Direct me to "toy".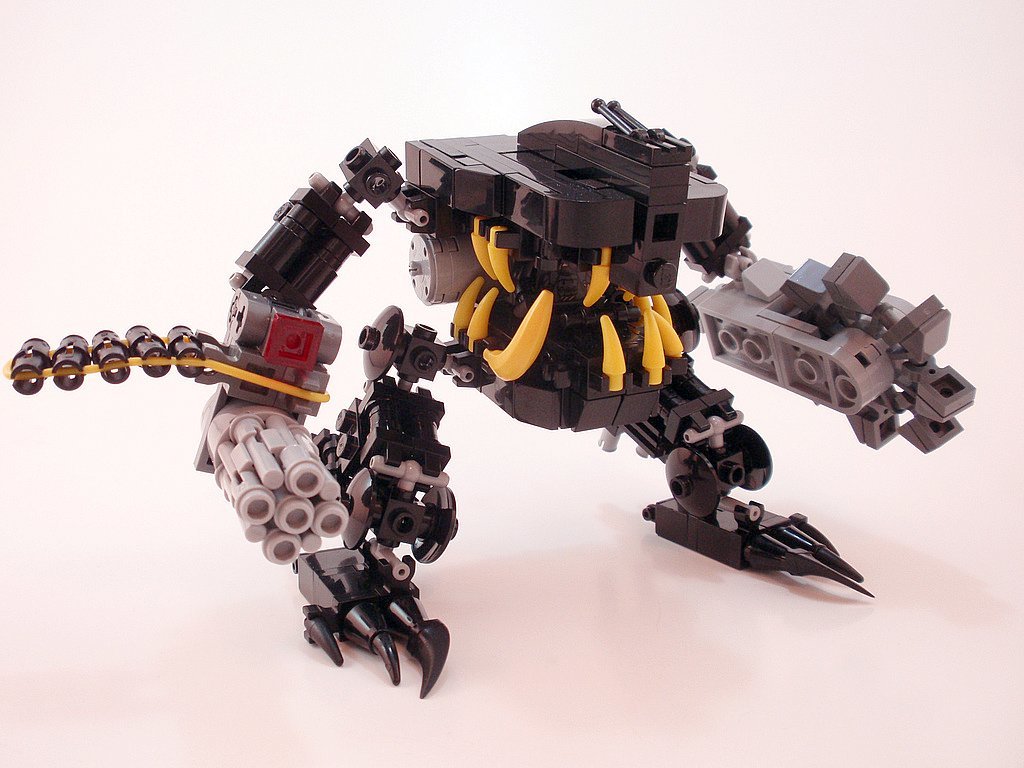
Direction: <box>1,95,979,698</box>.
